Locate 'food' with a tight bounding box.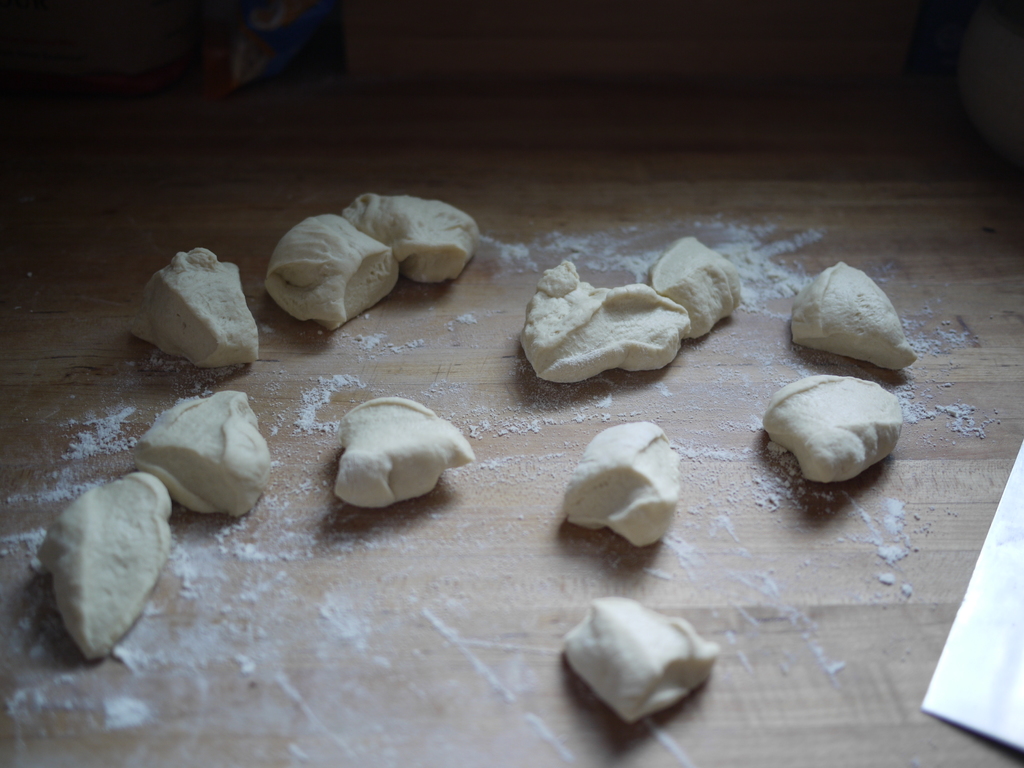
rect(763, 372, 904, 481).
